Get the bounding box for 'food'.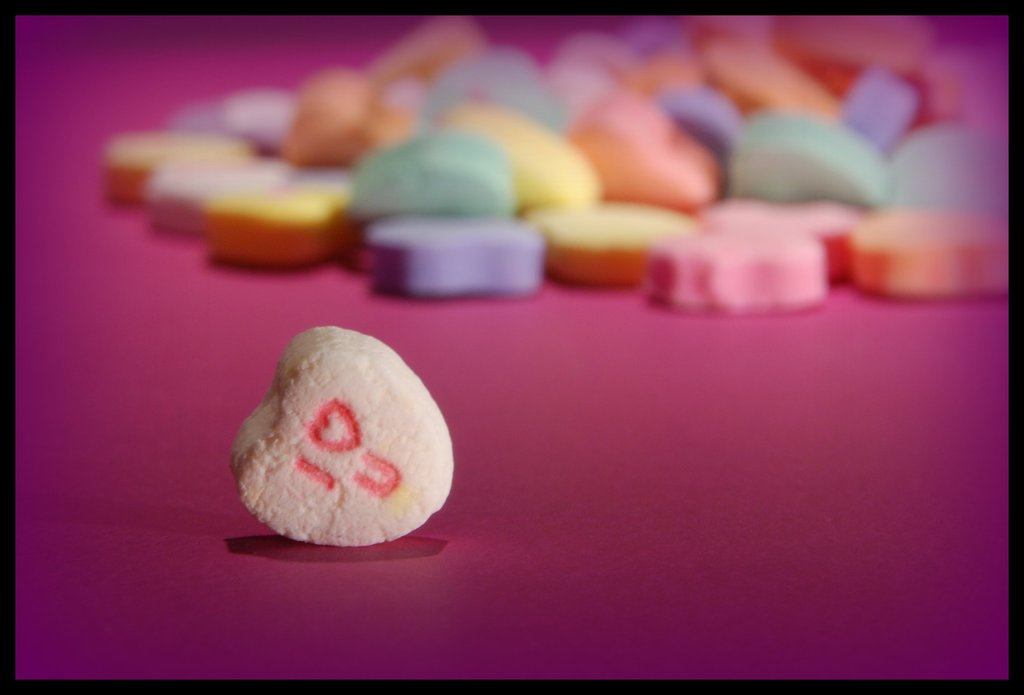
l=229, t=324, r=460, b=550.
